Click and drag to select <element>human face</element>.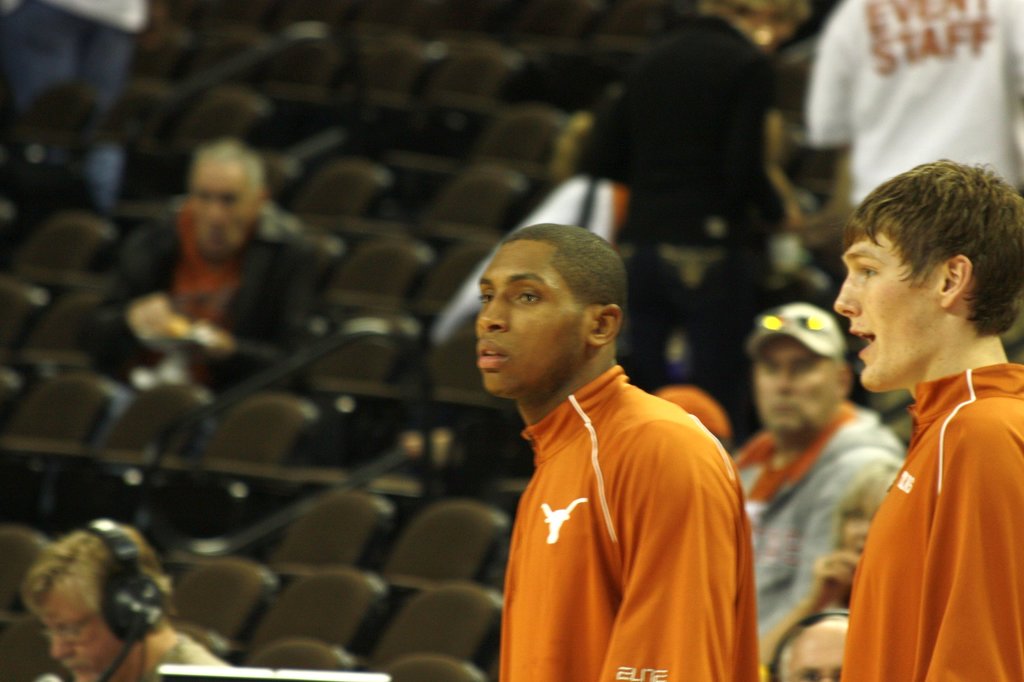
Selection: l=758, t=338, r=837, b=435.
